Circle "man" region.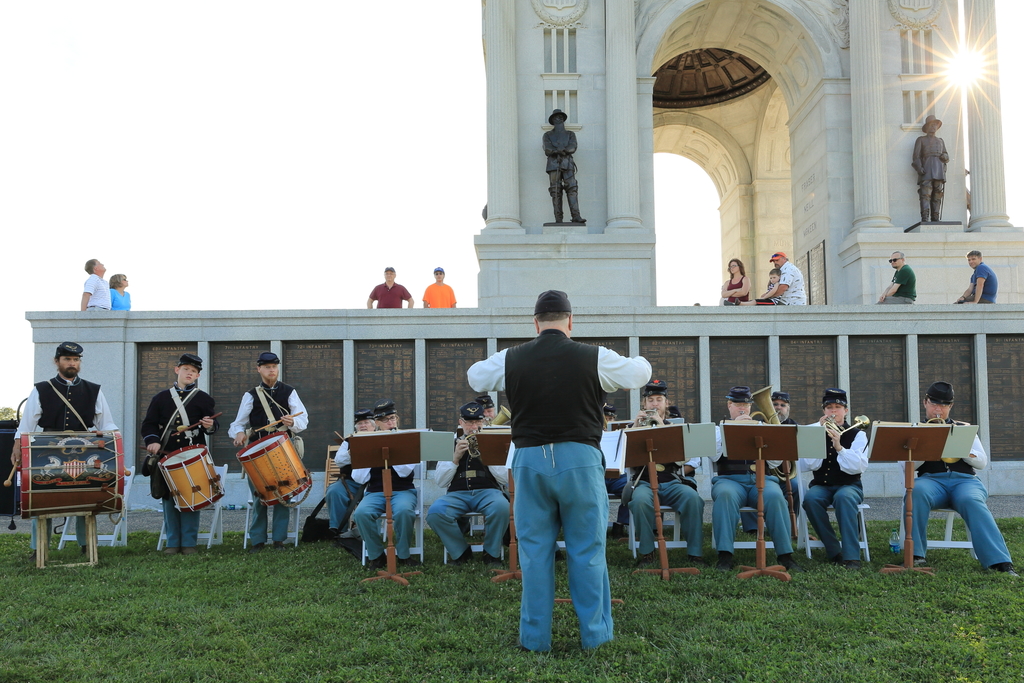
Region: [x1=366, y1=267, x2=413, y2=309].
